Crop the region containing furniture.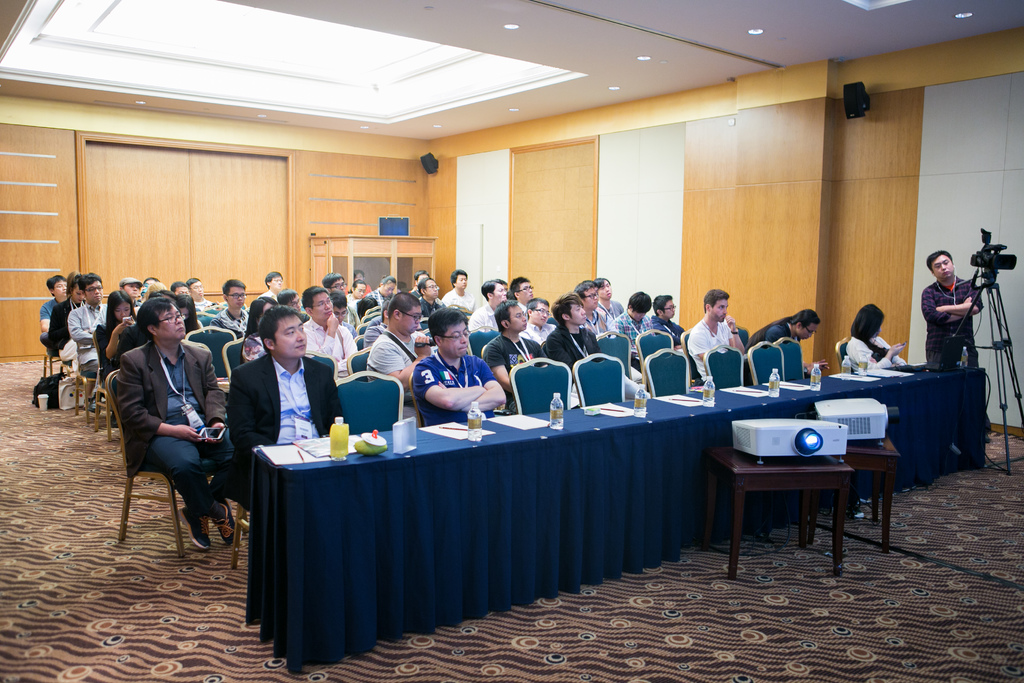
Crop region: [104,365,218,557].
